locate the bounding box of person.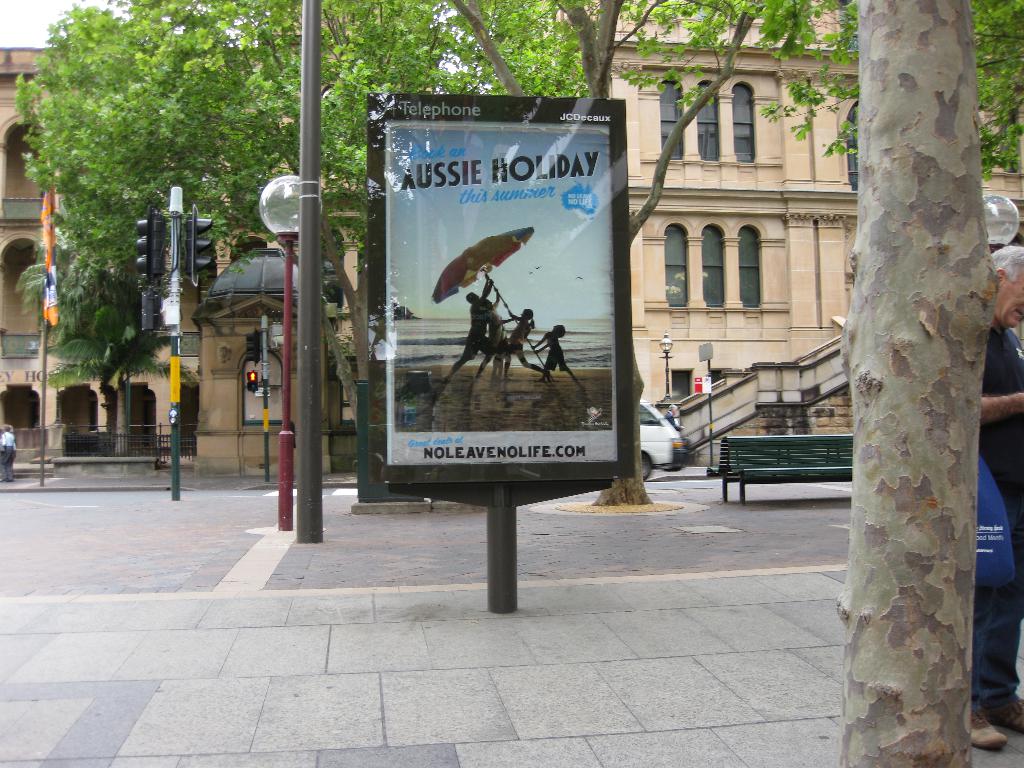
Bounding box: <region>965, 244, 1023, 749</region>.
